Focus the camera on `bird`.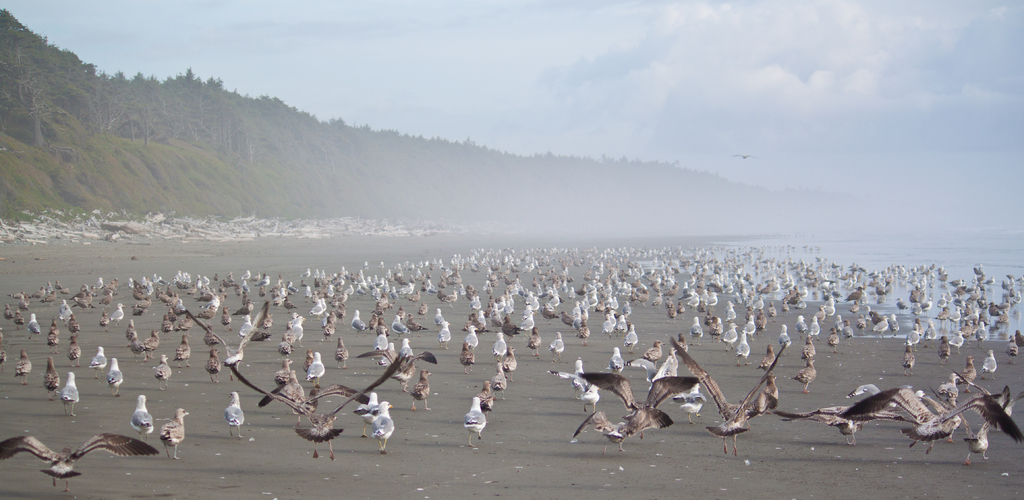
Focus region: box(109, 348, 118, 395).
